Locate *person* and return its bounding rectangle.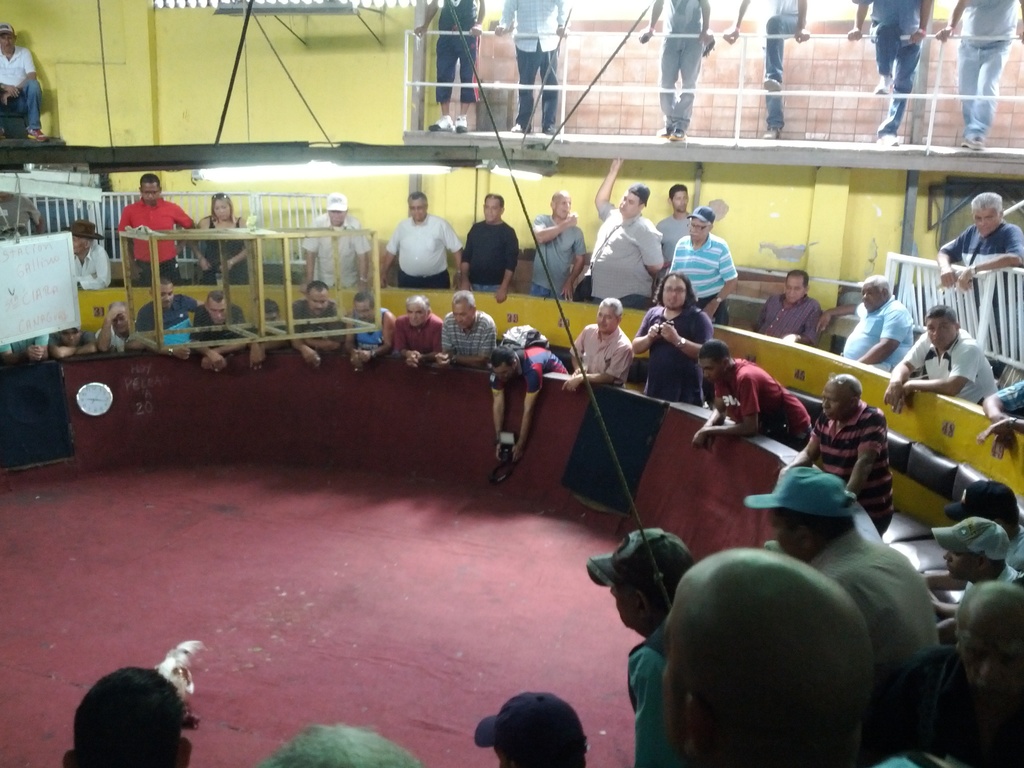
box(192, 193, 255, 287).
